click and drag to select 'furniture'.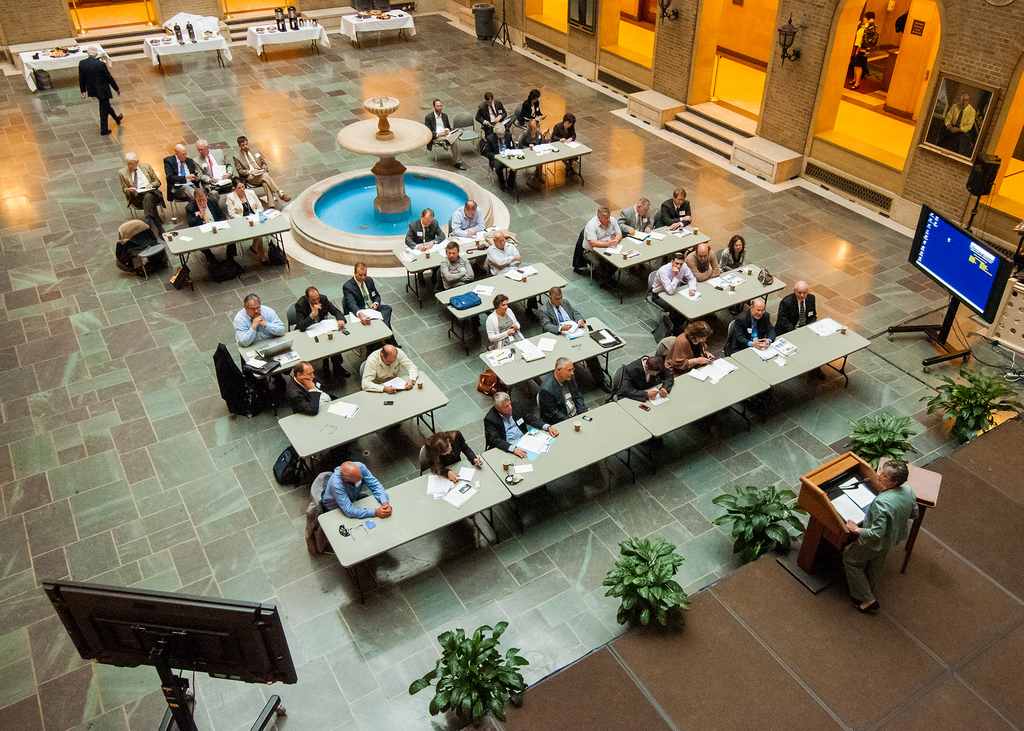
Selection: left=318, top=312, right=872, bottom=593.
